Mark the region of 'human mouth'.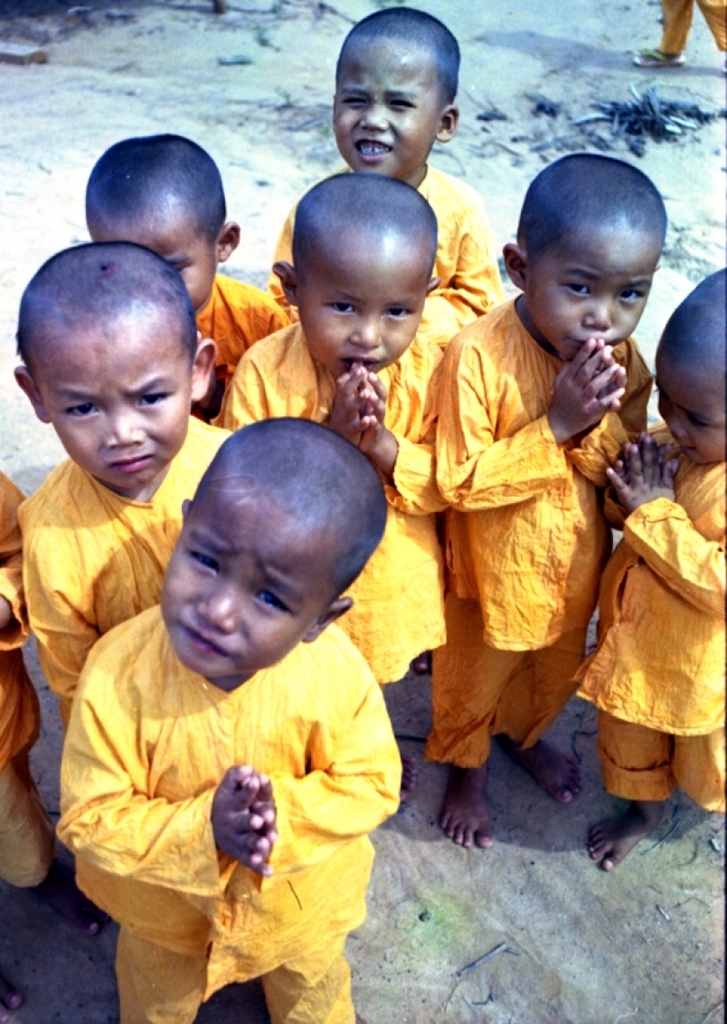
Region: bbox=(177, 621, 233, 657).
